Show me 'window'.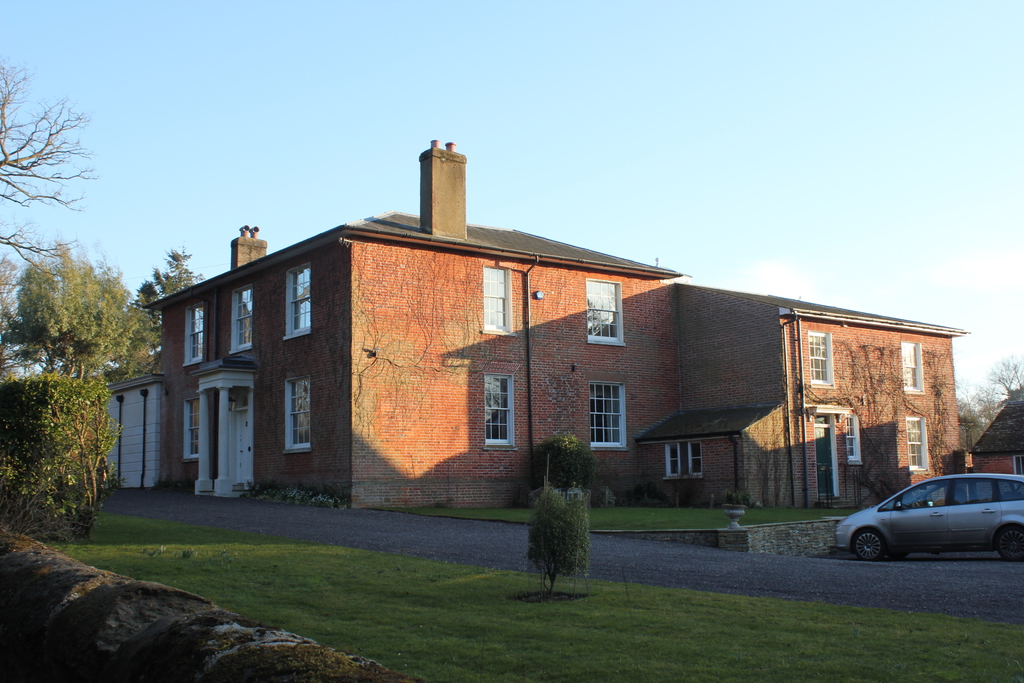
'window' is here: x1=665, y1=440, x2=696, y2=481.
